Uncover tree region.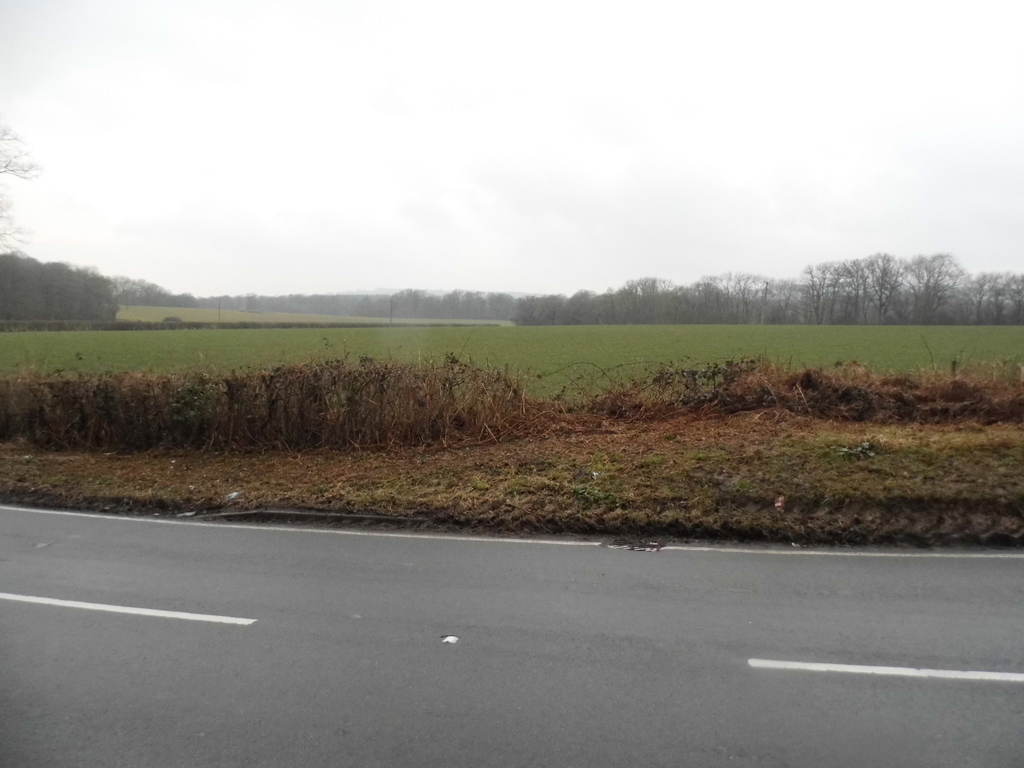
Uncovered: bbox=(901, 236, 991, 333).
